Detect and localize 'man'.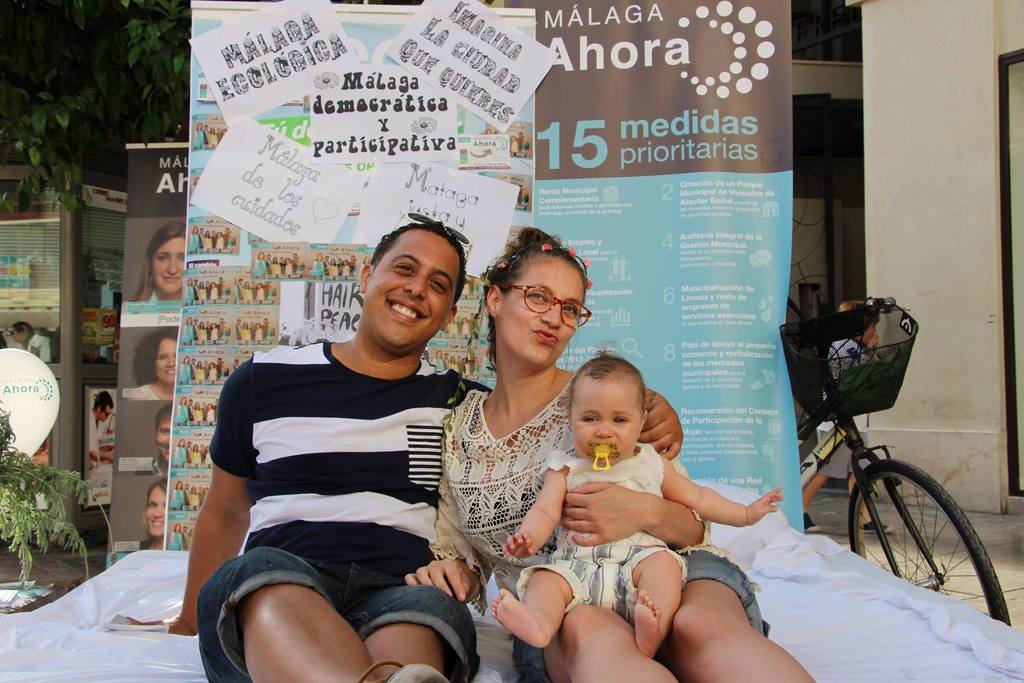
Localized at crop(190, 359, 195, 379).
